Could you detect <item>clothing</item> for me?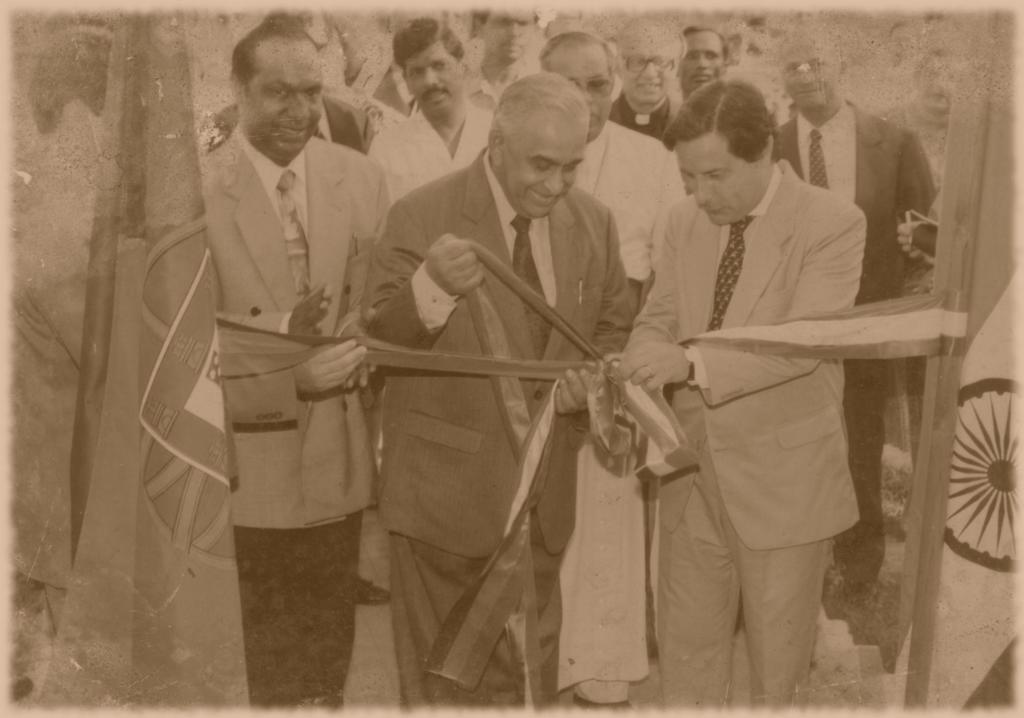
Detection result: pyautogui.locateOnScreen(776, 98, 934, 581).
